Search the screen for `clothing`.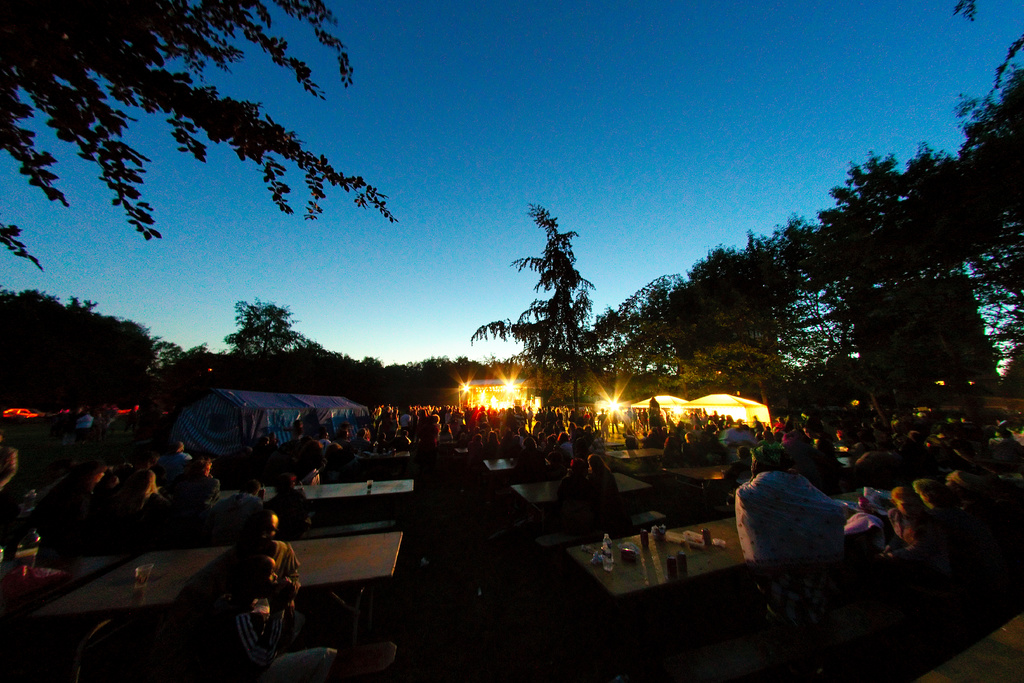
Found at crop(260, 539, 301, 587).
